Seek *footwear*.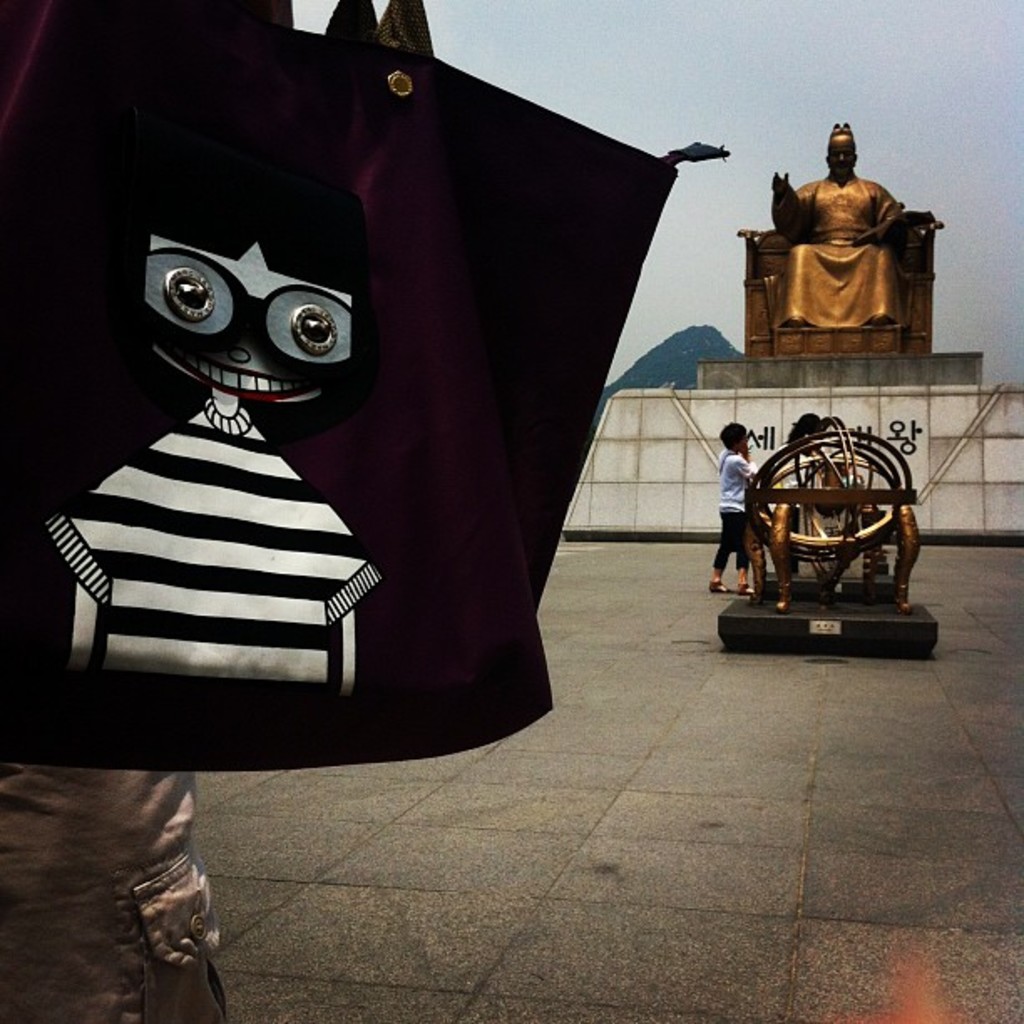
region(733, 579, 753, 597).
